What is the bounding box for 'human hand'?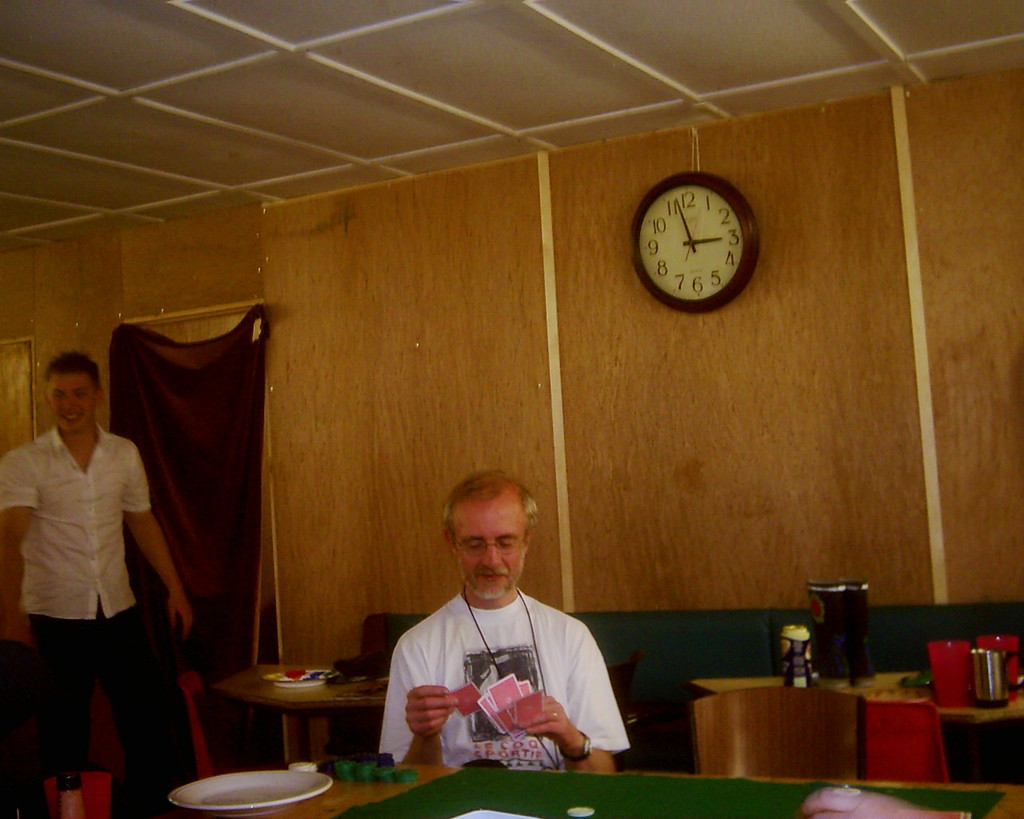
<region>166, 585, 196, 639</region>.
